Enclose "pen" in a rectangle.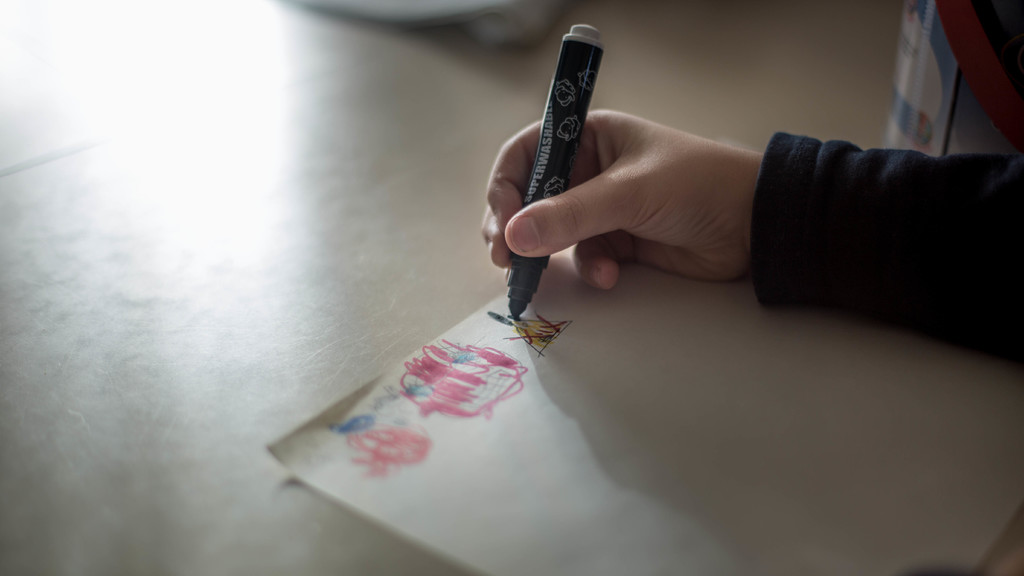
crop(506, 22, 601, 328).
